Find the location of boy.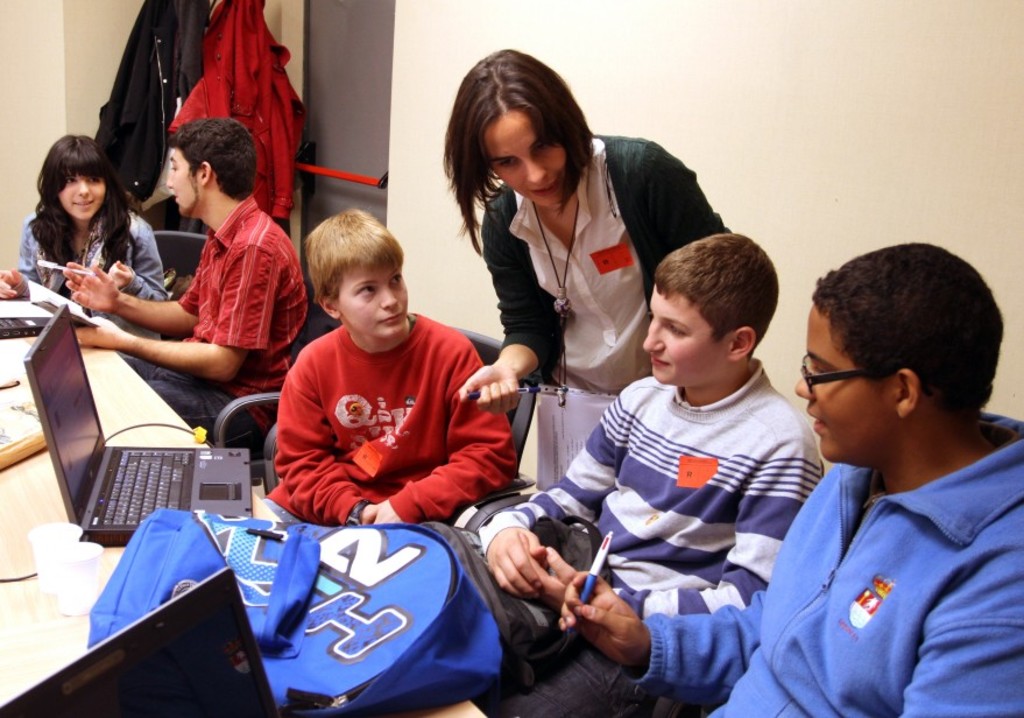
Location: BBox(437, 234, 824, 717).
